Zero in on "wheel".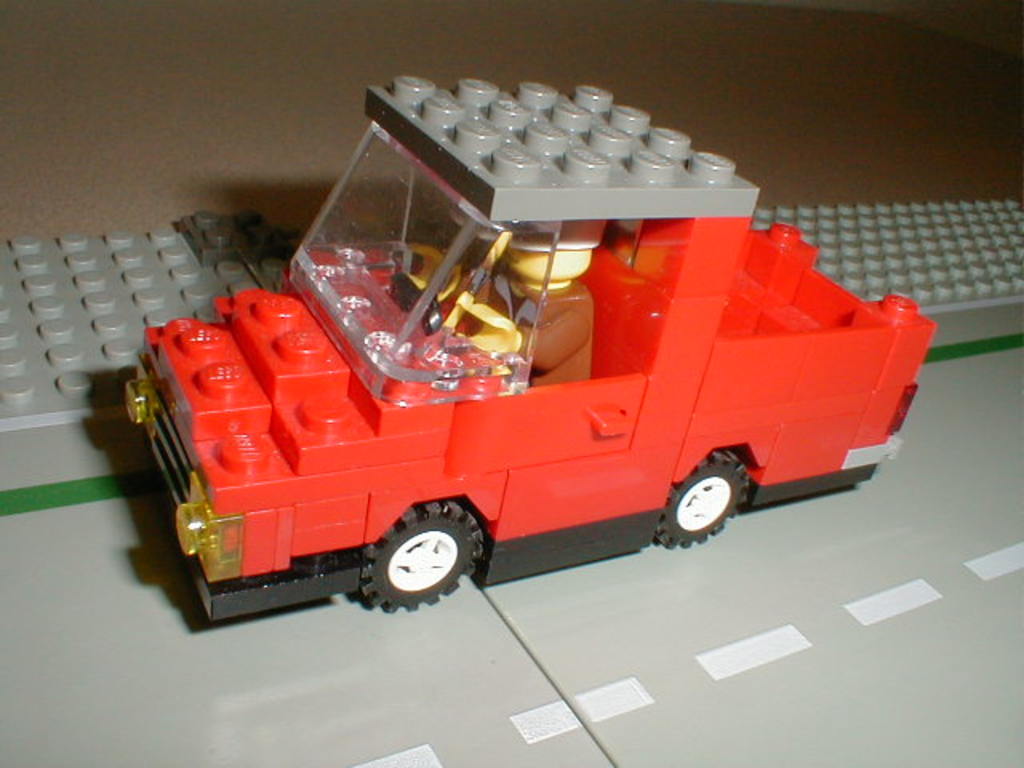
Zeroed in: (373,504,485,594).
